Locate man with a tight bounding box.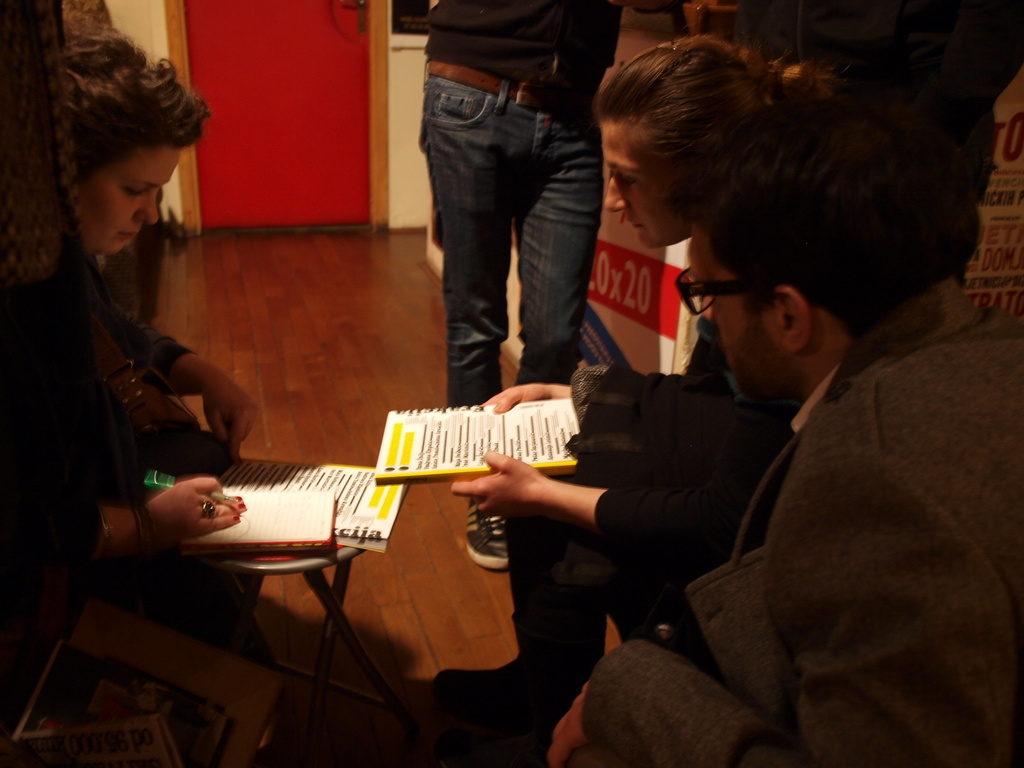
locate(413, 0, 633, 564).
